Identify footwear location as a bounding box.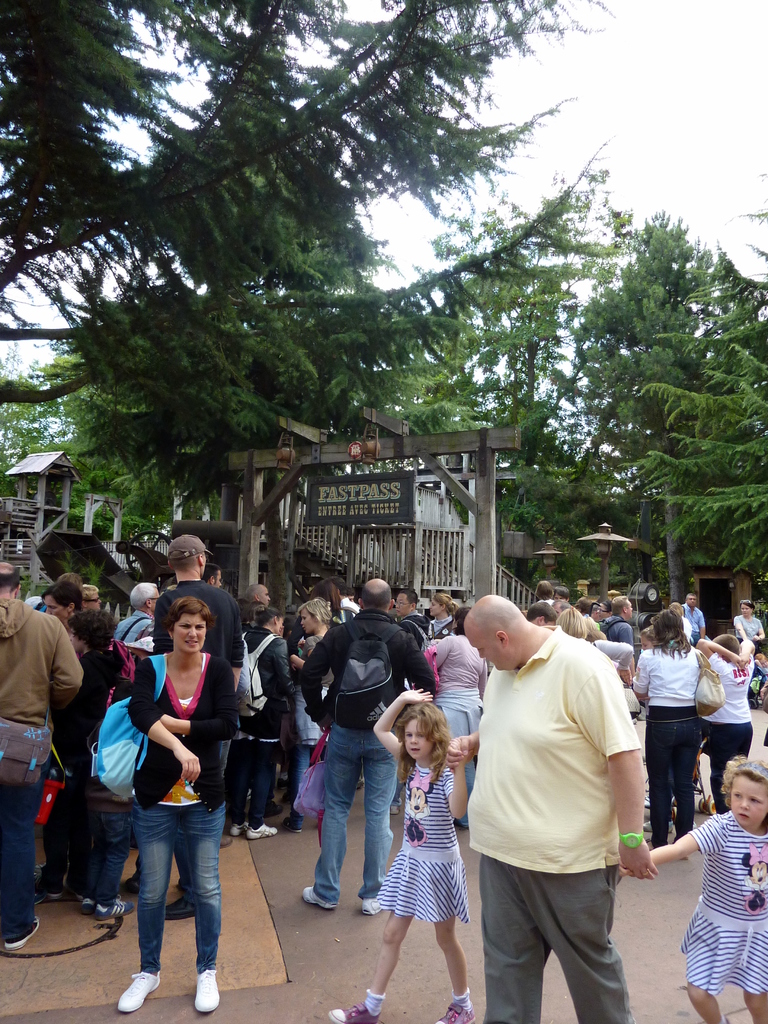
box=[116, 970, 159, 1012].
